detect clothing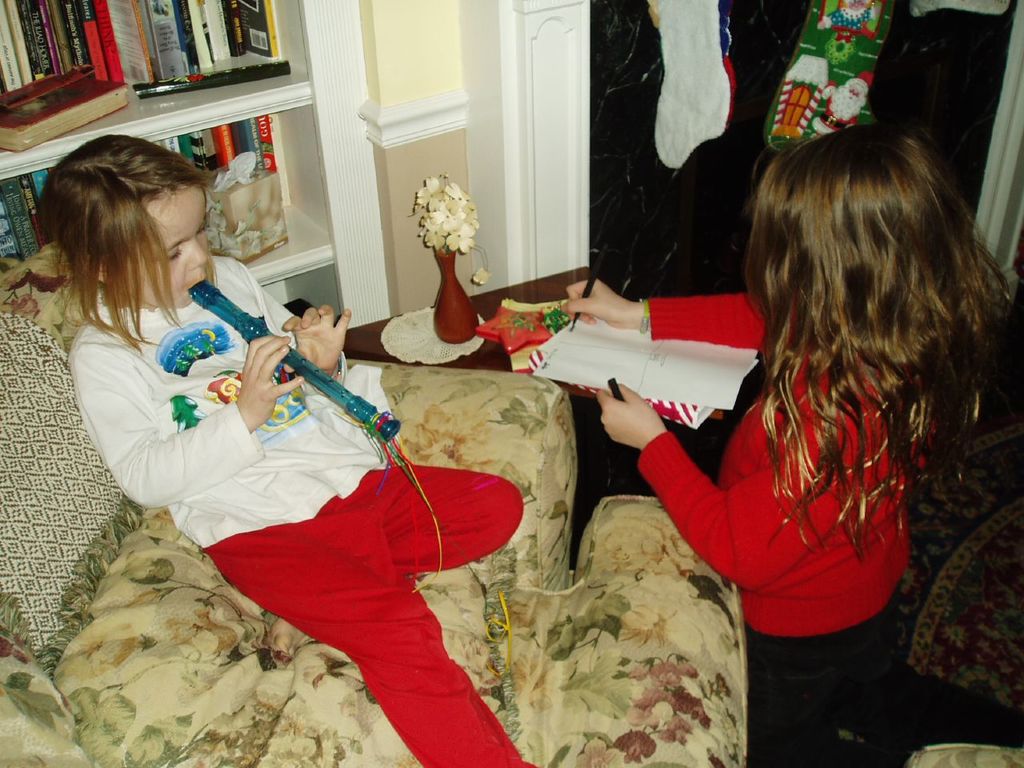
bbox=(108, 286, 504, 661)
